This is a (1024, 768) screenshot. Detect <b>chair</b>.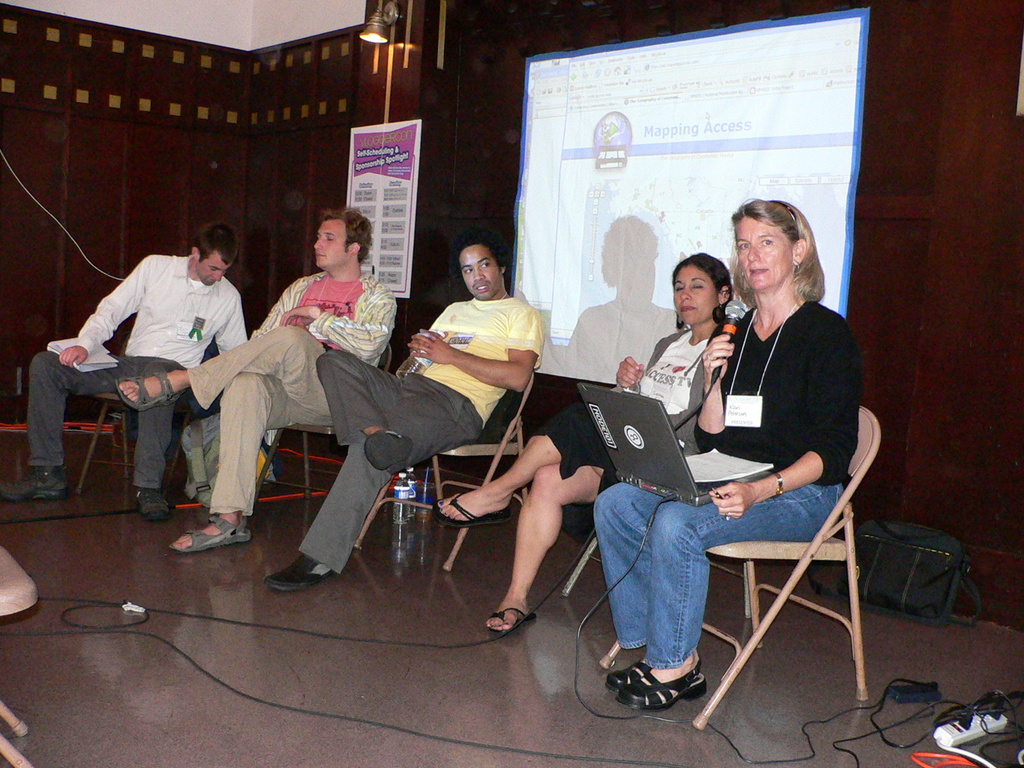
(left=82, top=342, right=230, bottom=480).
